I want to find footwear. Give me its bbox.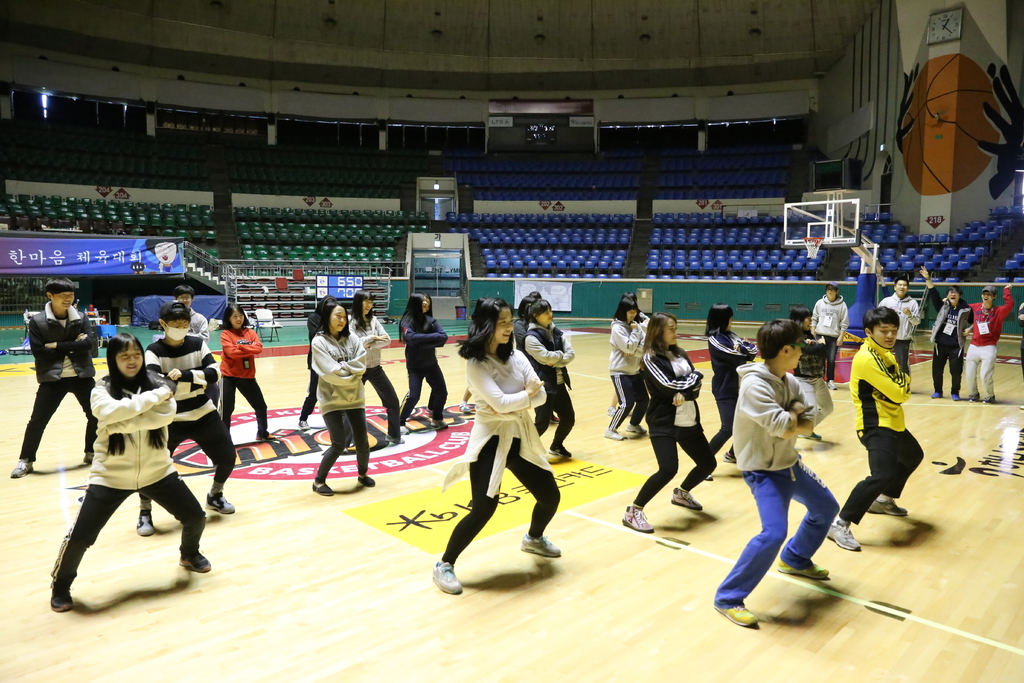
BBox(181, 543, 212, 573).
